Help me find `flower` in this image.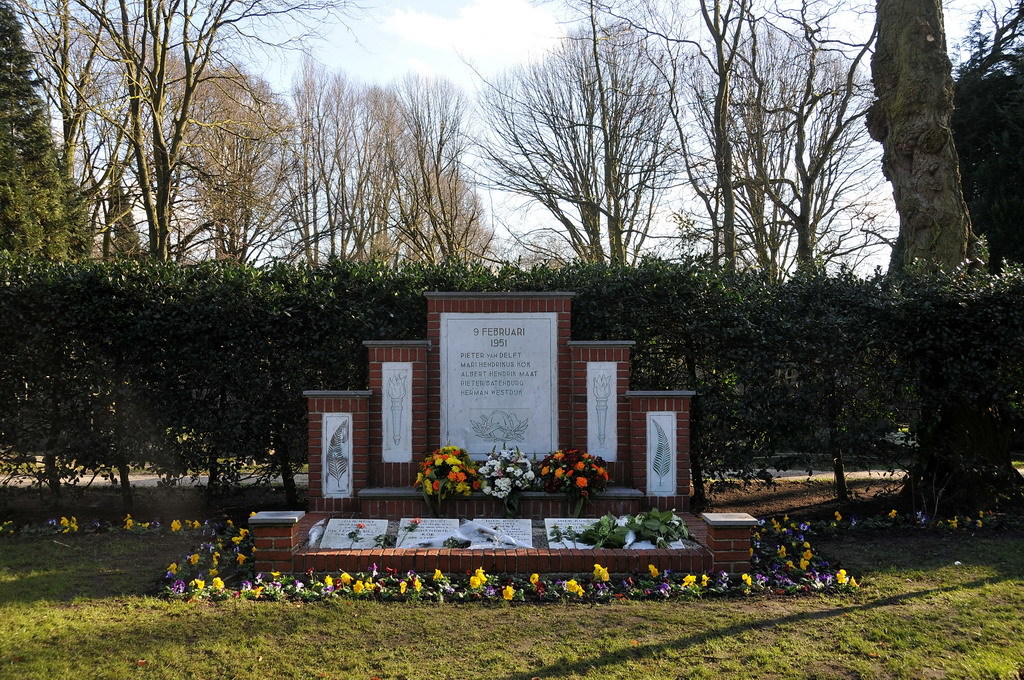
Found it: crop(184, 553, 201, 566).
